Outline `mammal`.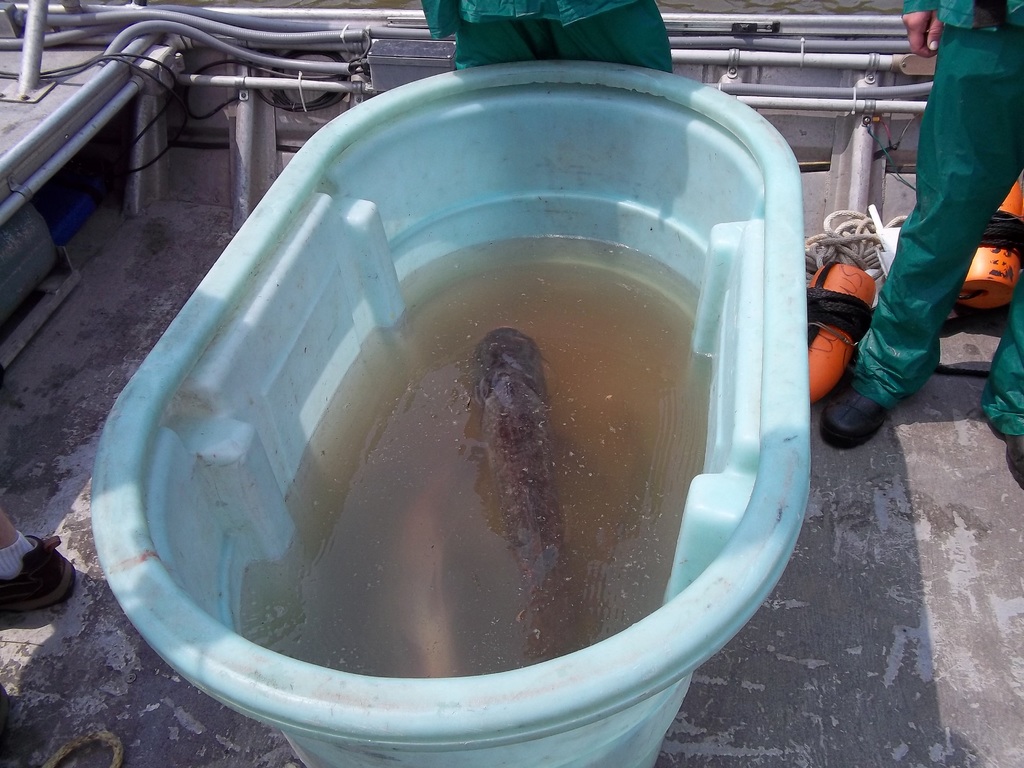
Outline: [0, 505, 75, 721].
